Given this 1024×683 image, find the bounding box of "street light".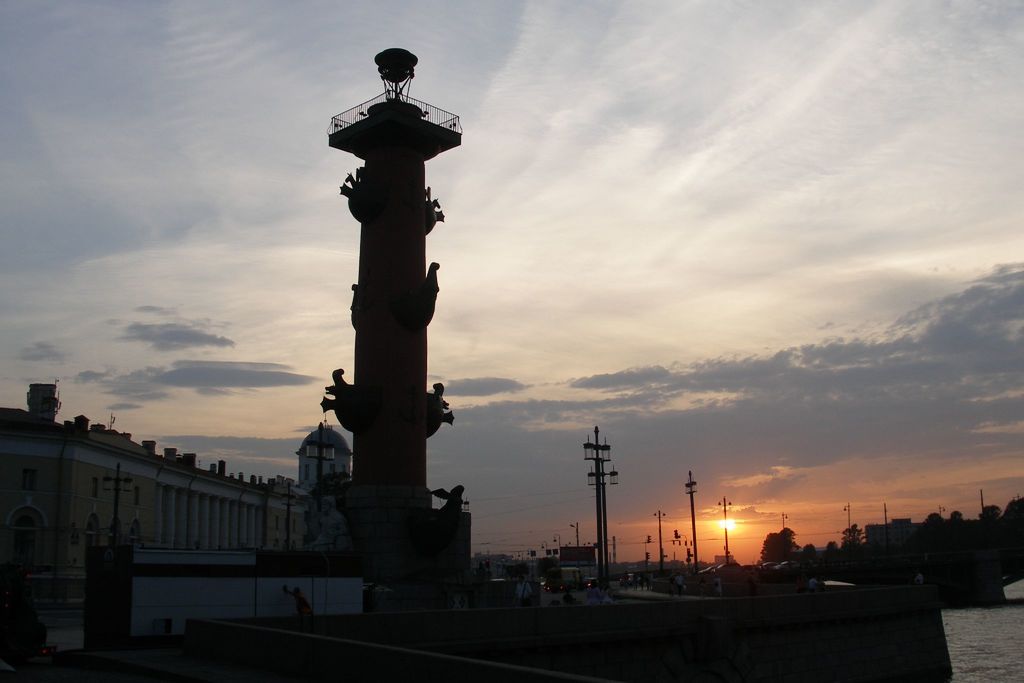
{"x1": 579, "y1": 421, "x2": 620, "y2": 596}.
